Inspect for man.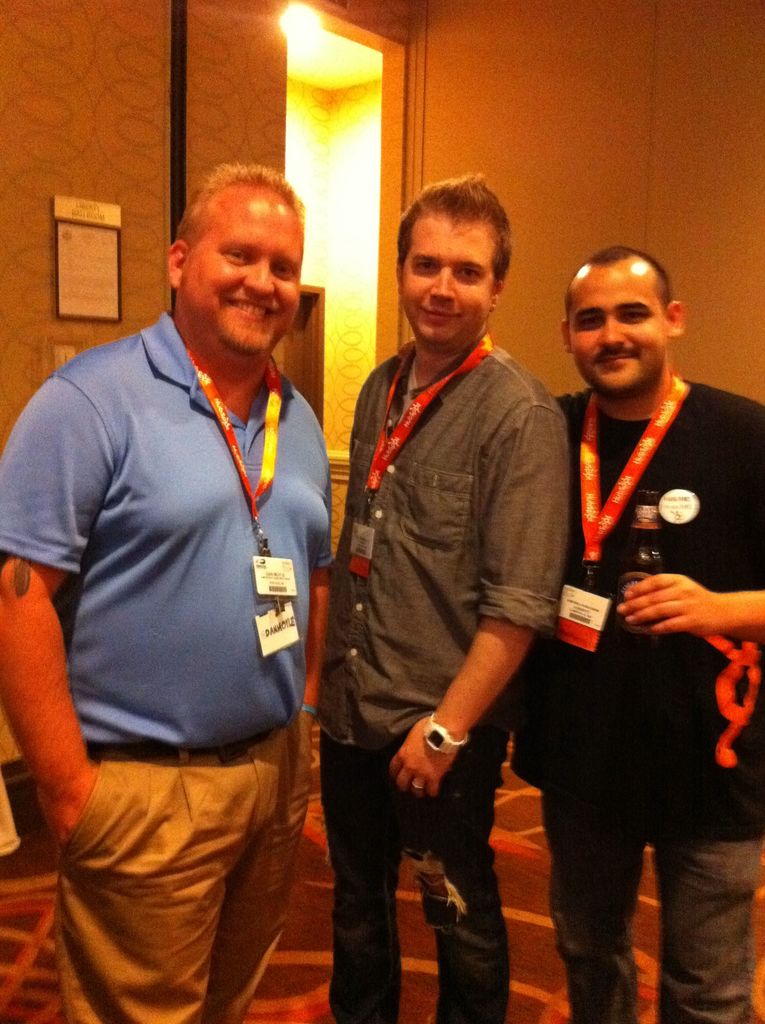
Inspection: (left=20, top=127, right=367, bottom=991).
